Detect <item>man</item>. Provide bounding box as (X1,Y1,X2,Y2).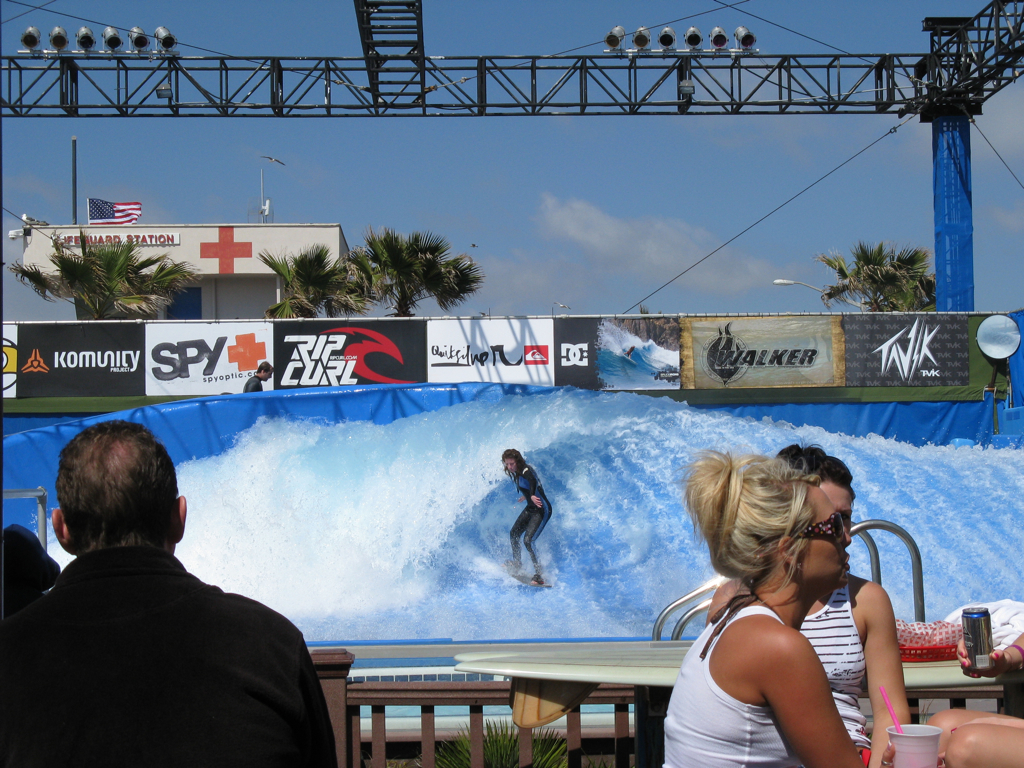
(241,362,276,395).
